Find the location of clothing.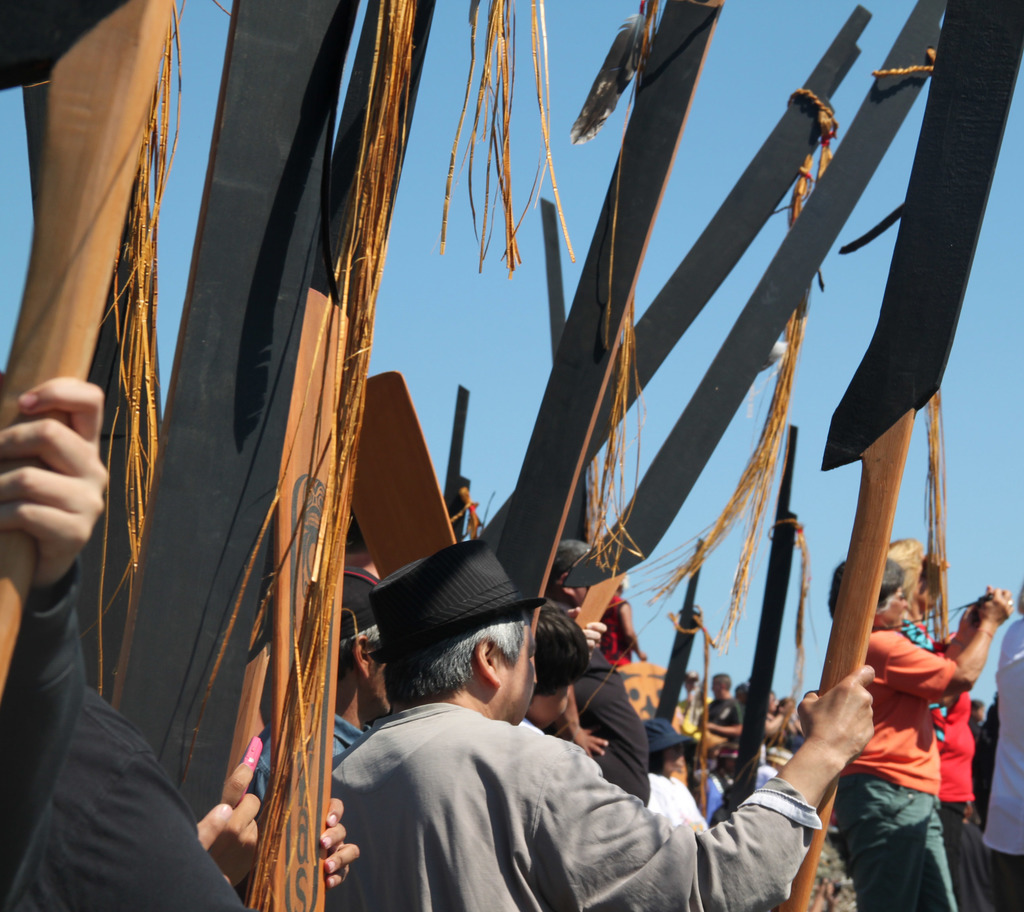
Location: x1=972 y1=612 x2=1023 y2=911.
